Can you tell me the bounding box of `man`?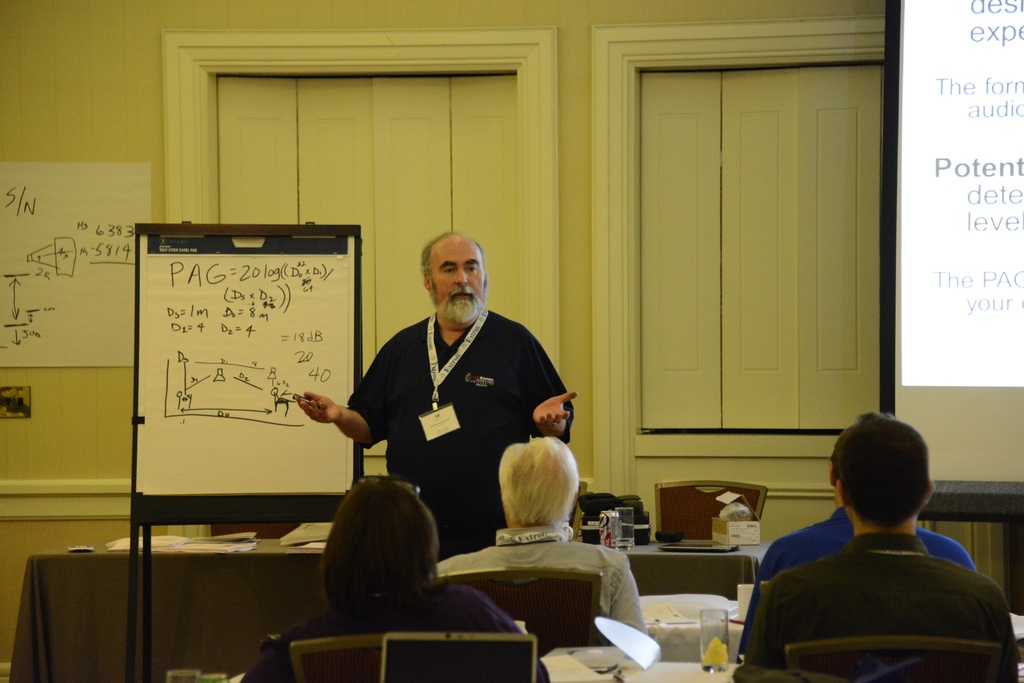
<bbox>458, 418, 651, 653</bbox>.
